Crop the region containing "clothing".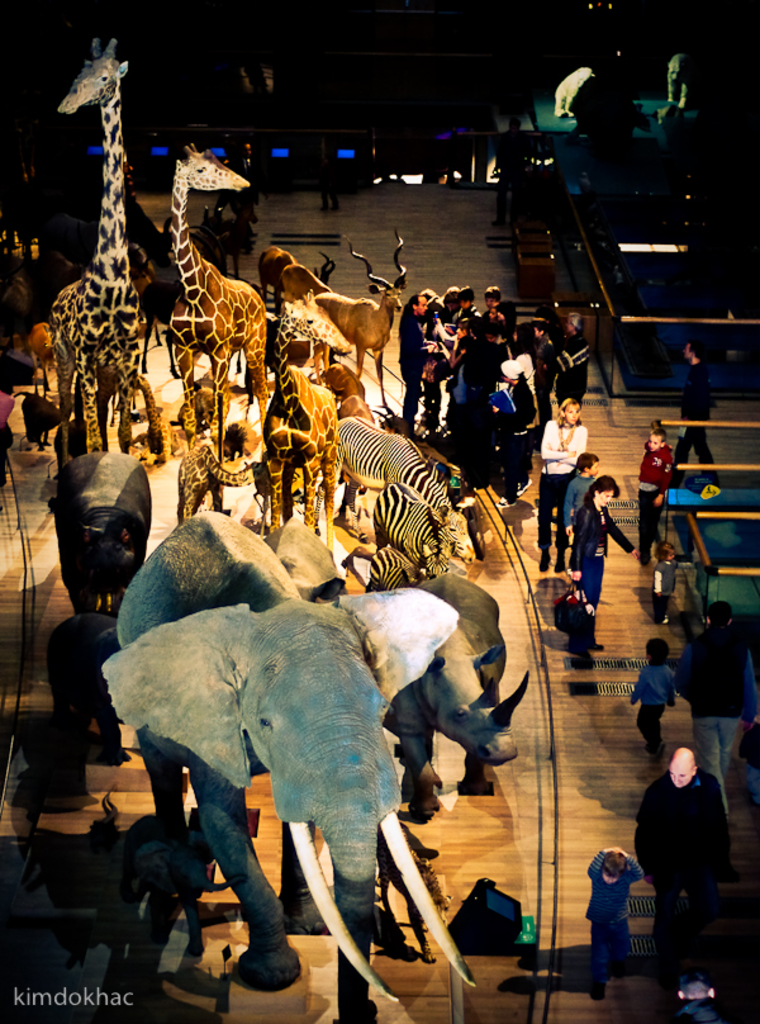
Crop region: {"x1": 0, "y1": 388, "x2": 16, "y2": 480}.
